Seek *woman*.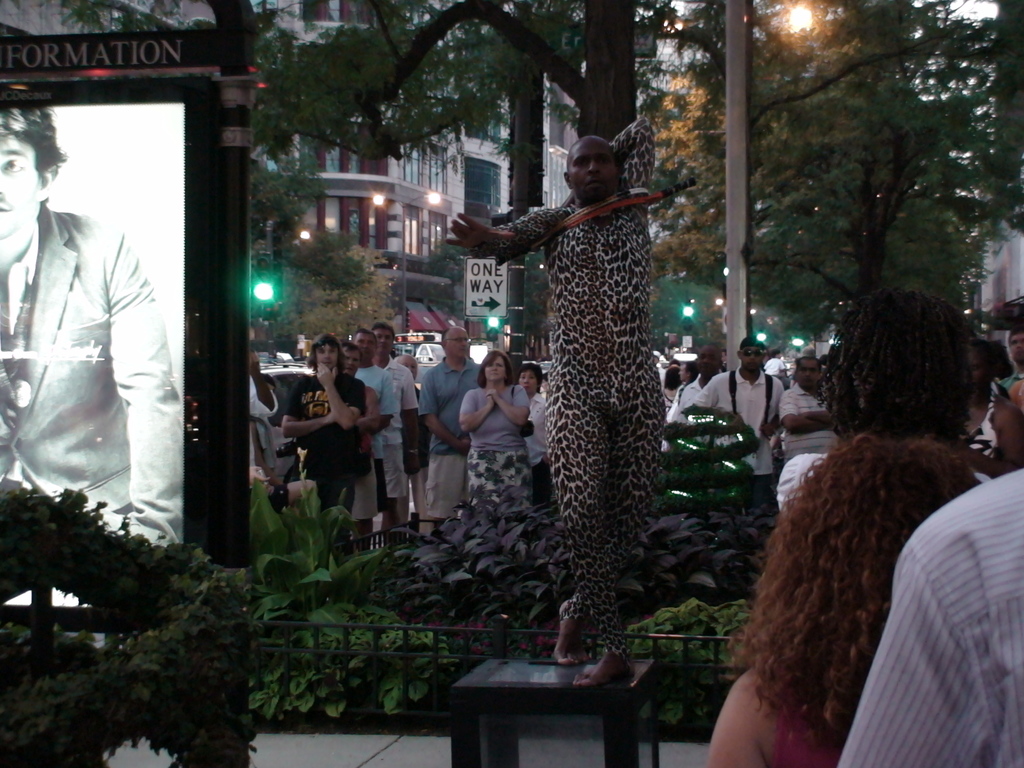
<bbox>700, 435, 976, 767</bbox>.
